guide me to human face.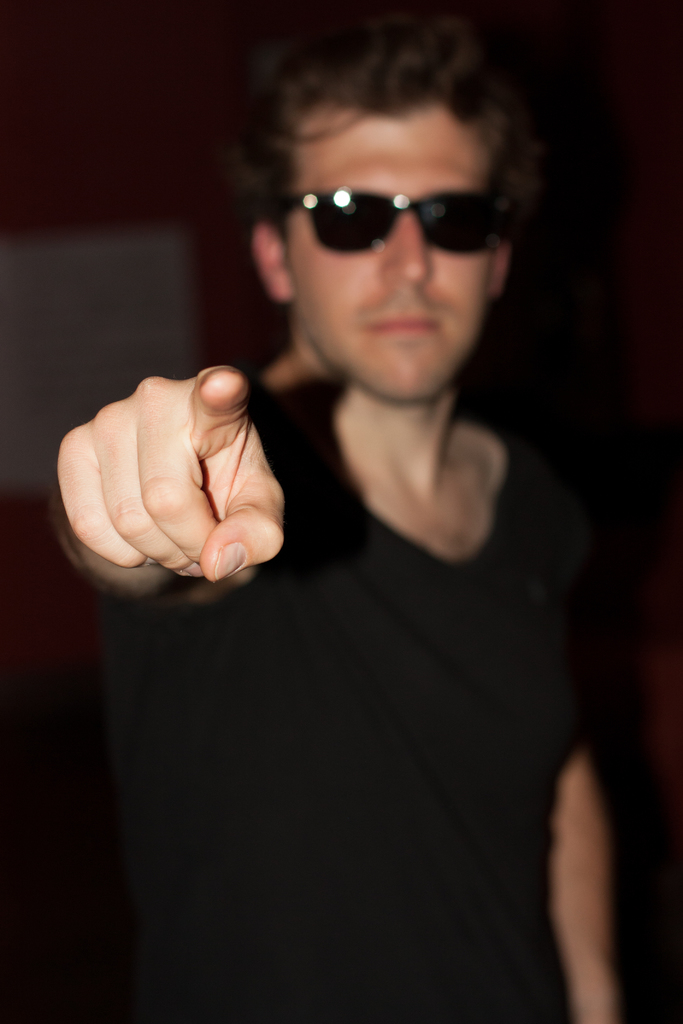
Guidance: <region>281, 127, 521, 397</region>.
